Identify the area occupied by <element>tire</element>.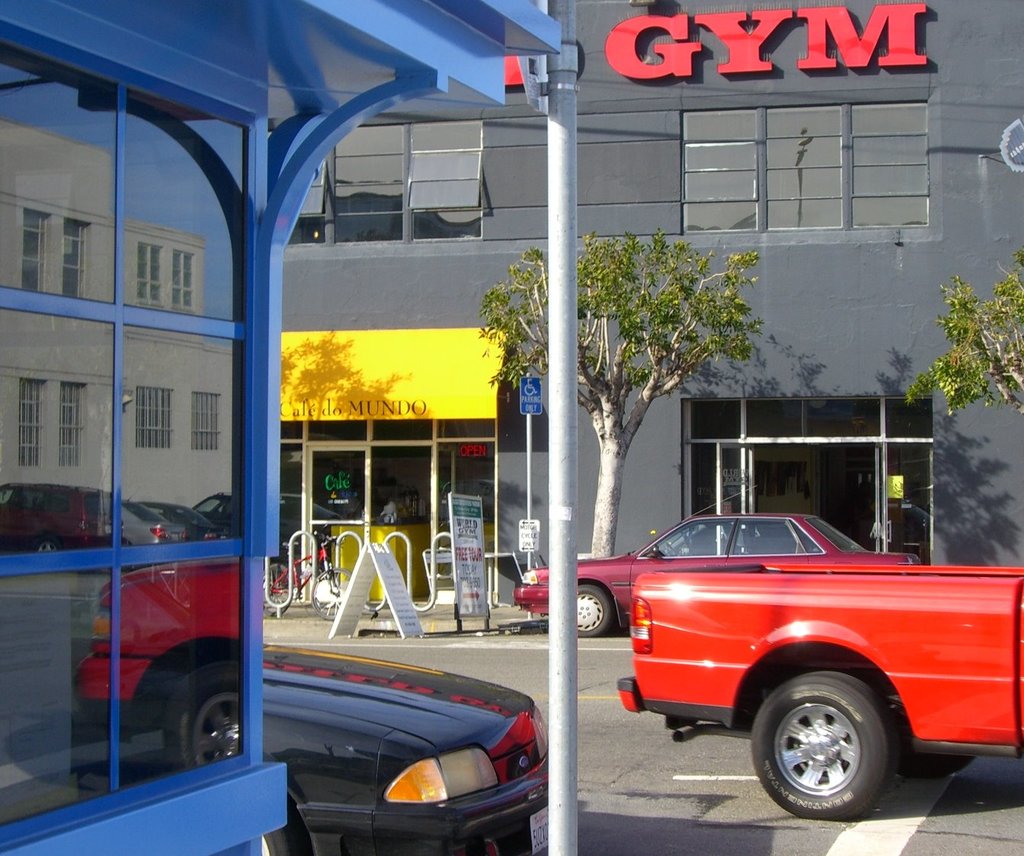
Area: (264, 561, 298, 614).
